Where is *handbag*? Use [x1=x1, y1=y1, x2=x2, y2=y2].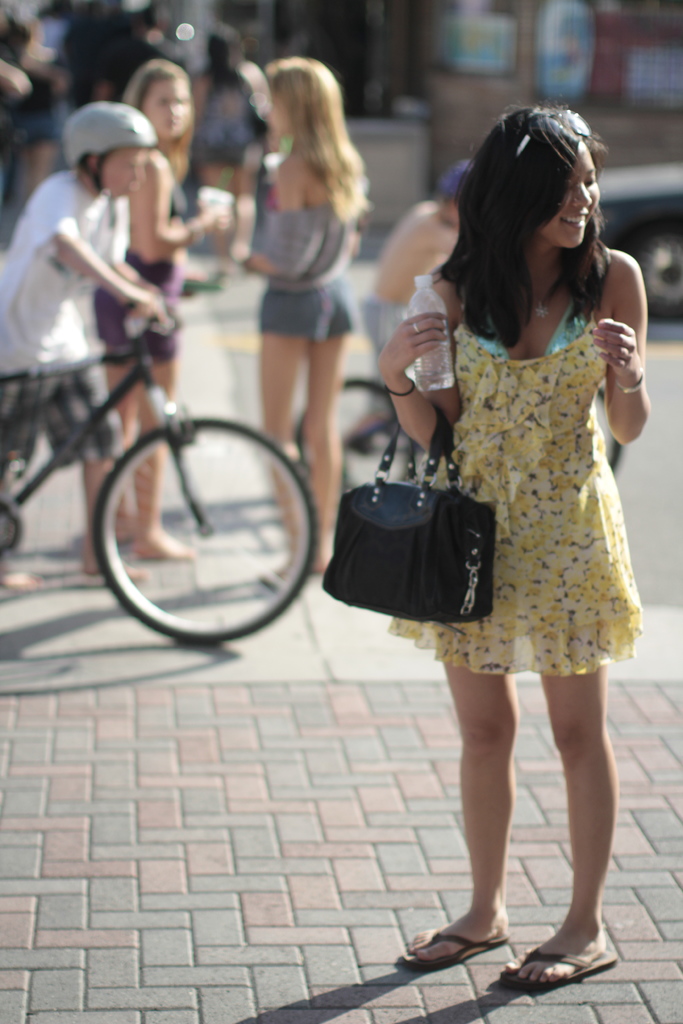
[x1=322, y1=405, x2=499, y2=622].
